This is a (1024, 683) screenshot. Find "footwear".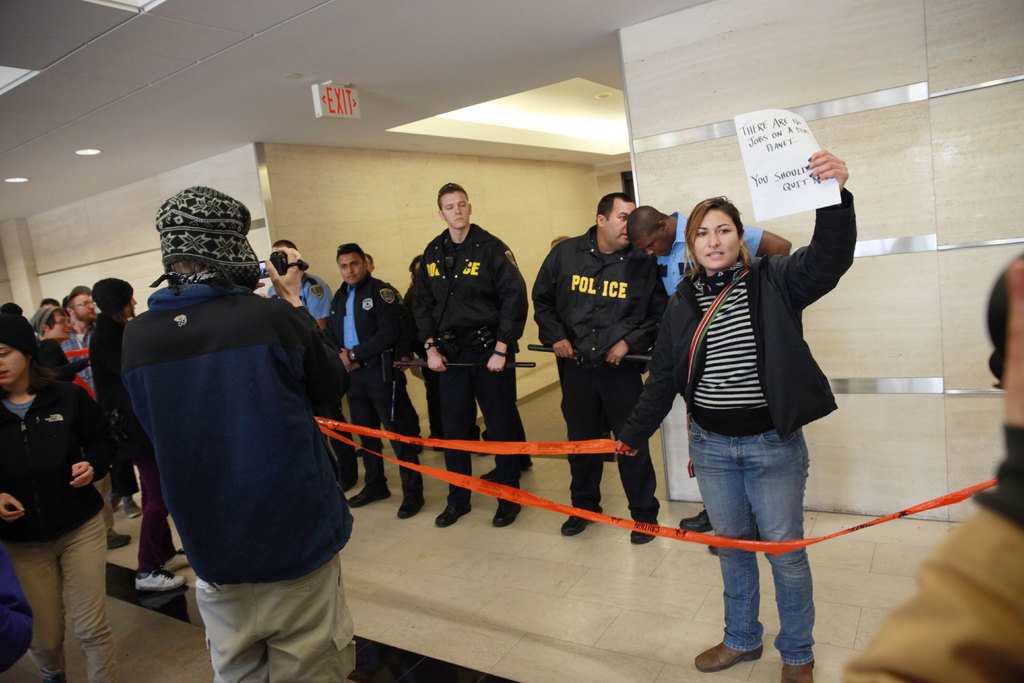
Bounding box: <bbox>679, 508, 714, 524</bbox>.
